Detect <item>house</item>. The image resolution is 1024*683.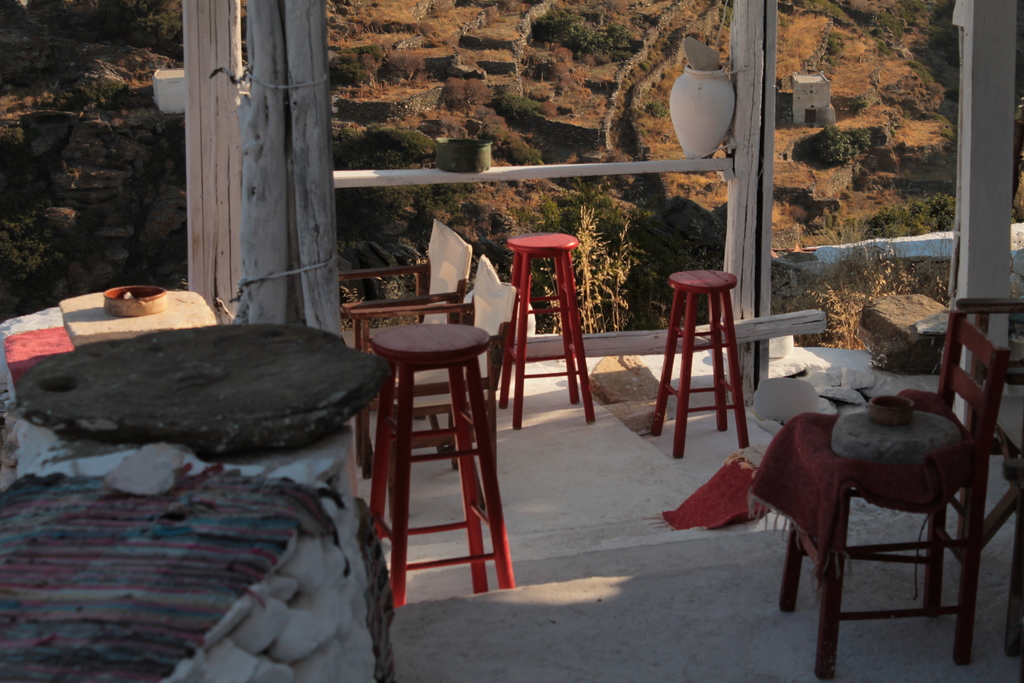
<box>0,0,1023,682</box>.
